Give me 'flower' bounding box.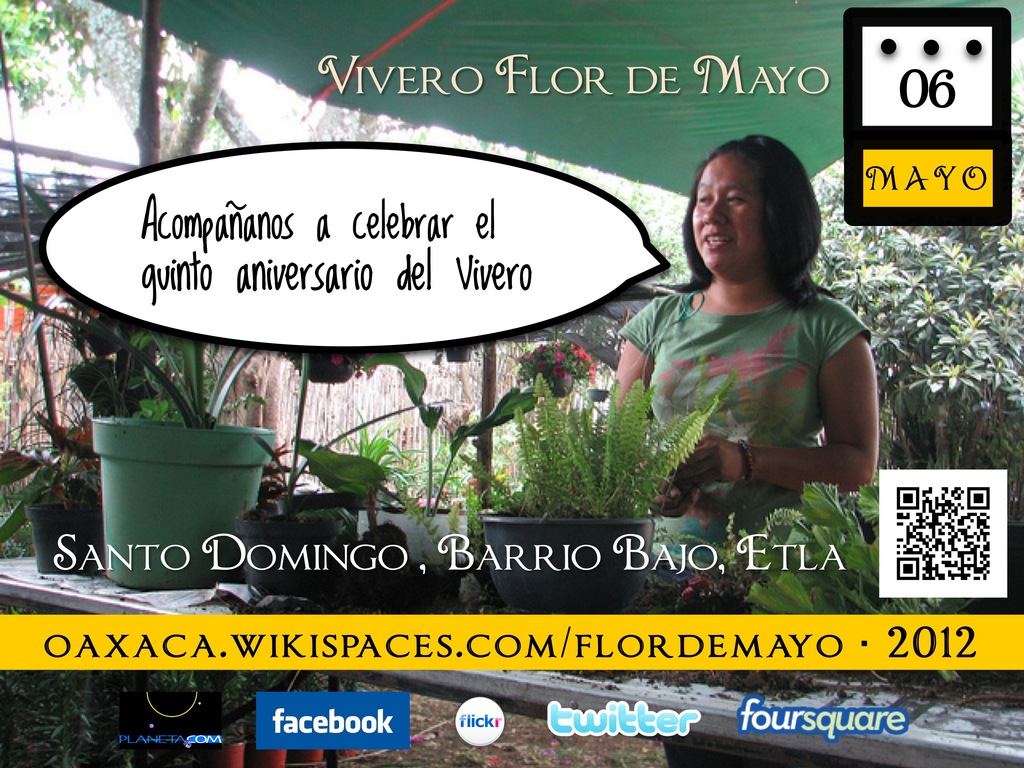
{"left": 568, "top": 339, "right": 589, "bottom": 358}.
